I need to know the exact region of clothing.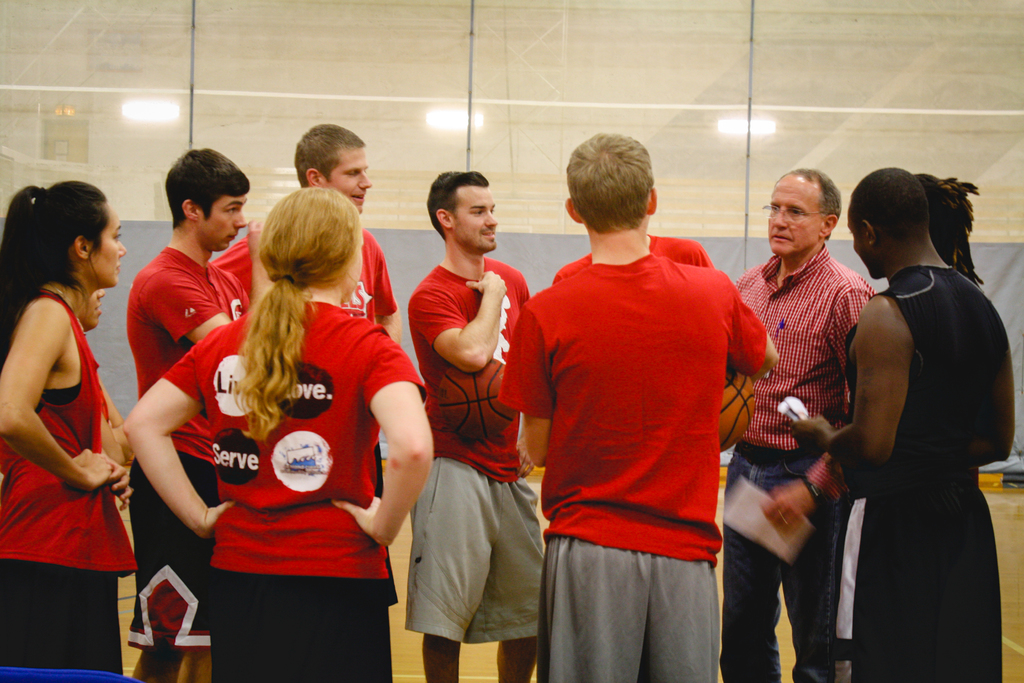
Region: [0, 290, 143, 673].
